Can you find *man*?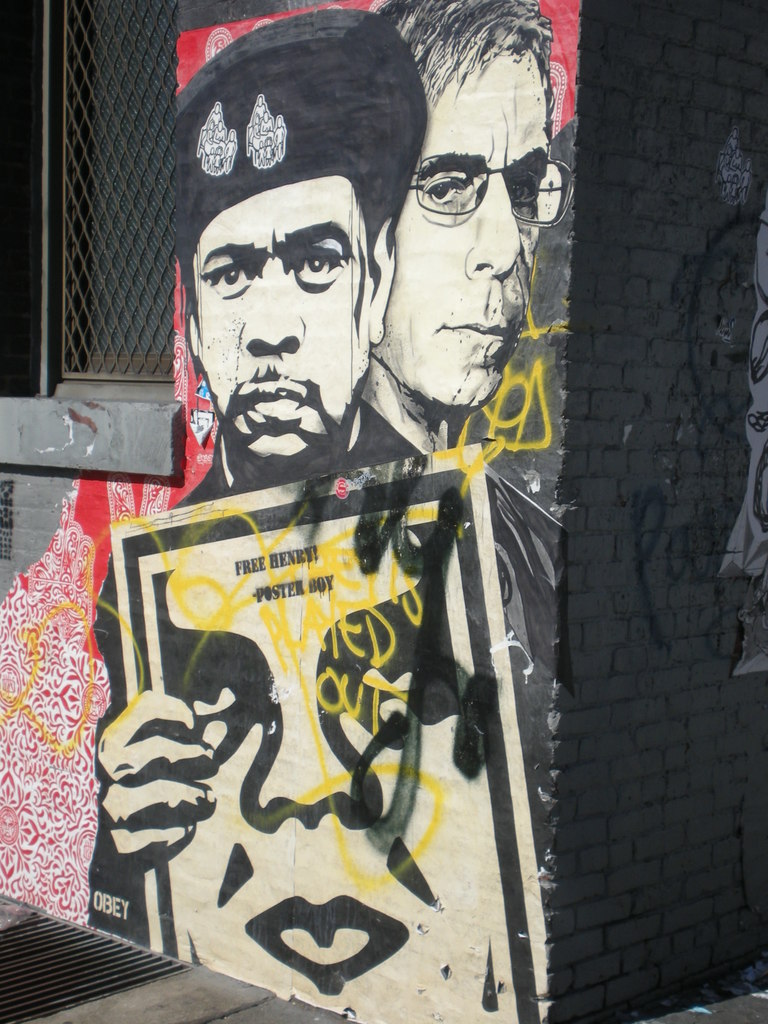
Yes, bounding box: box=[355, 0, 584, 487].
